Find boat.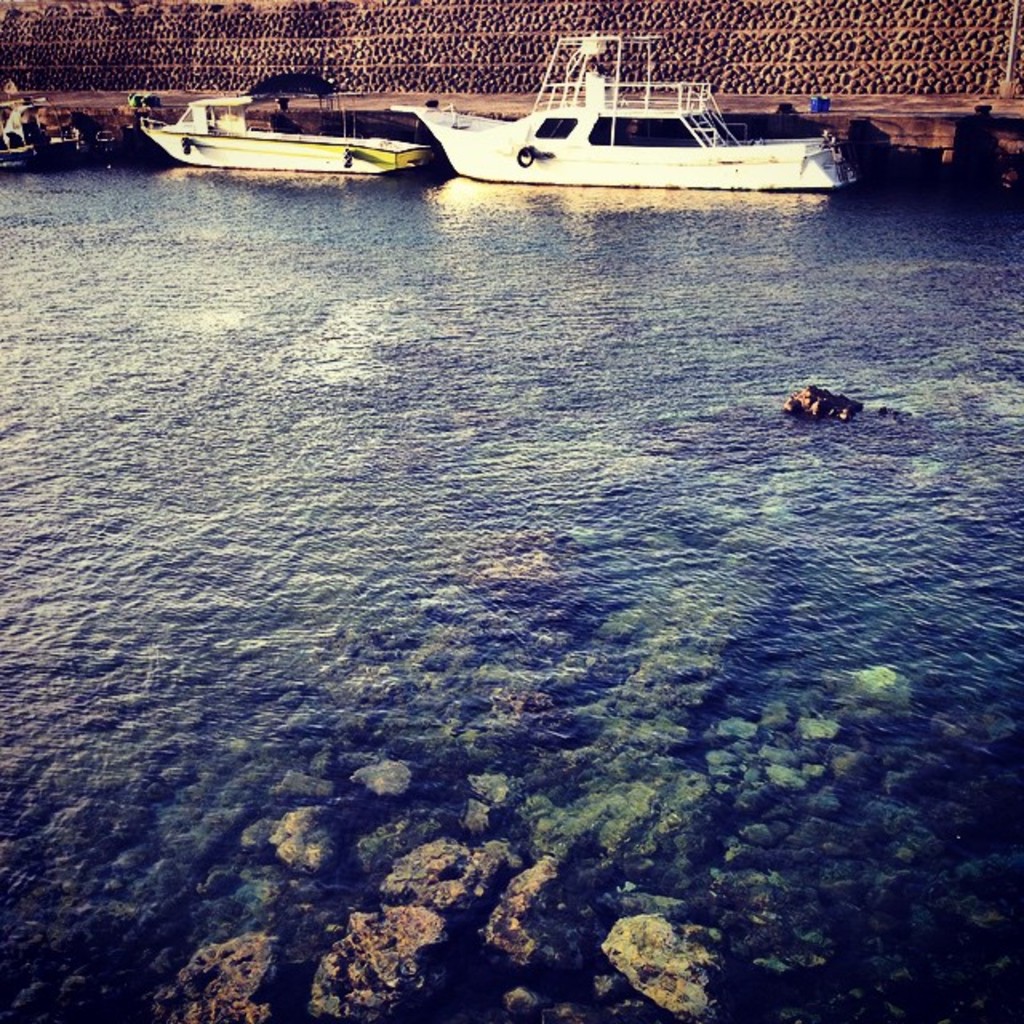
(left=402, top=34, right=859, bottom=194).
